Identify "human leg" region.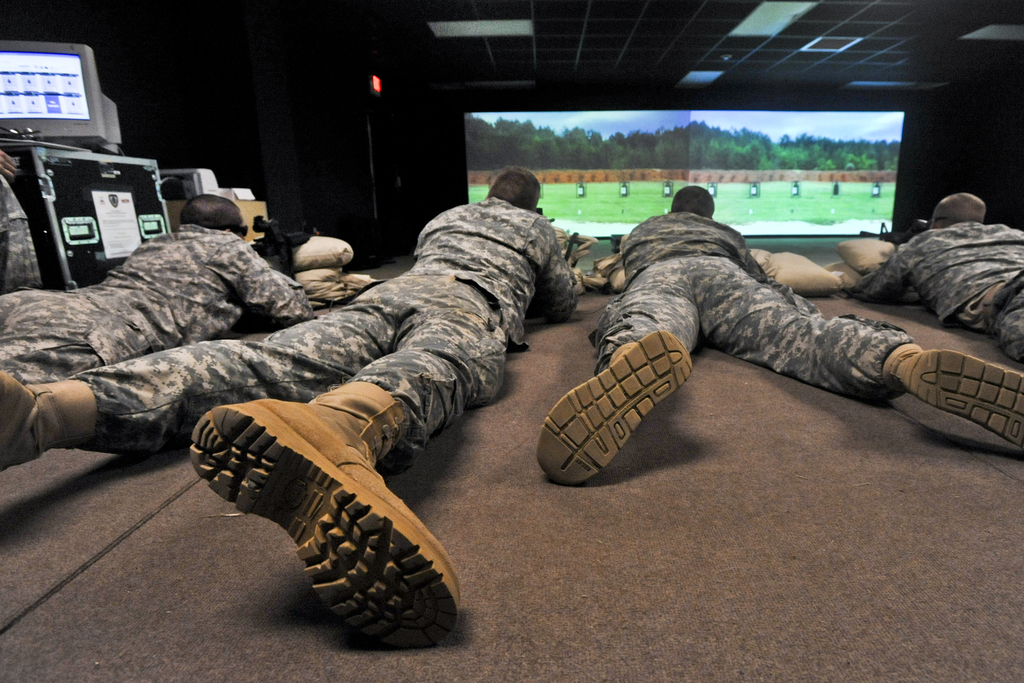
Region: <bbox>707, 258, 1020, 448</bbox>.
